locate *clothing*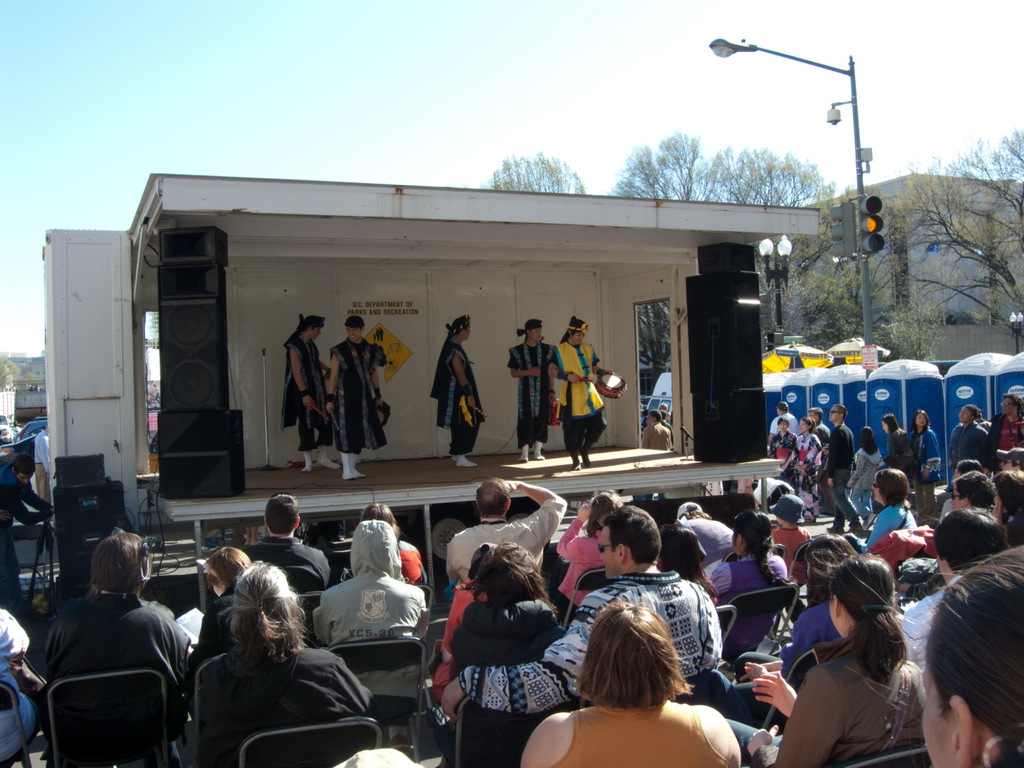
828/463/870/533
